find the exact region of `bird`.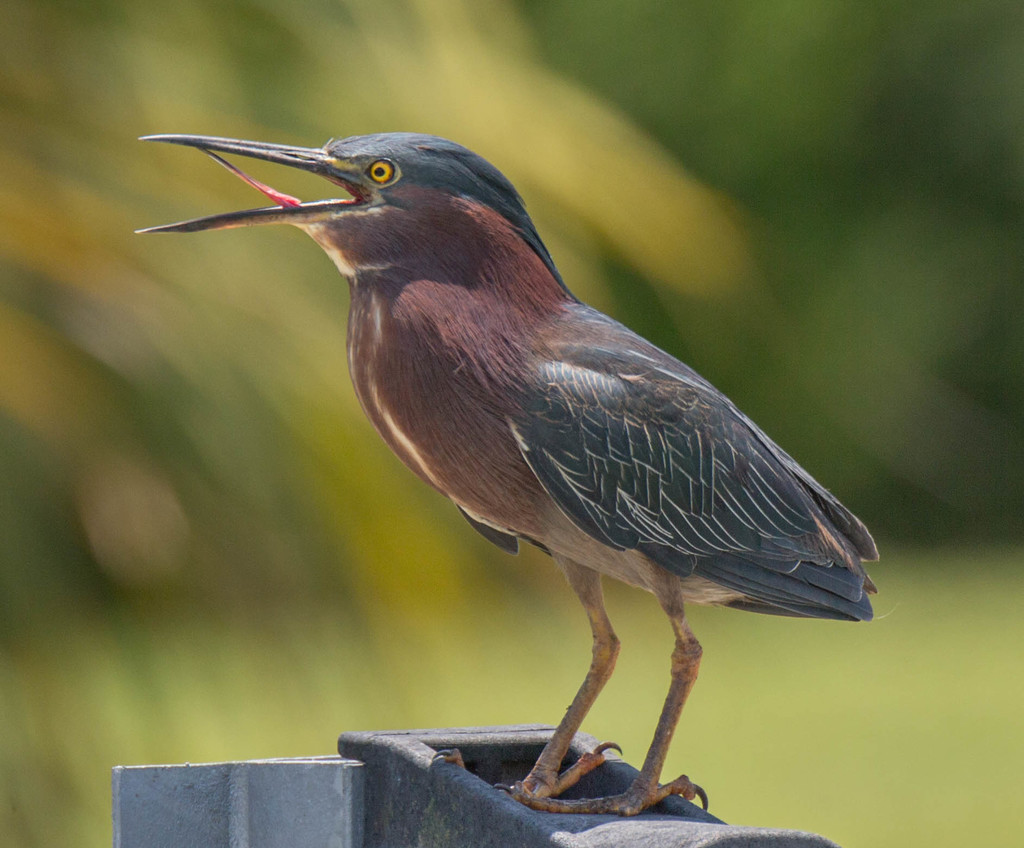
Exact region: bbox=(127, 109, 881, 779).
